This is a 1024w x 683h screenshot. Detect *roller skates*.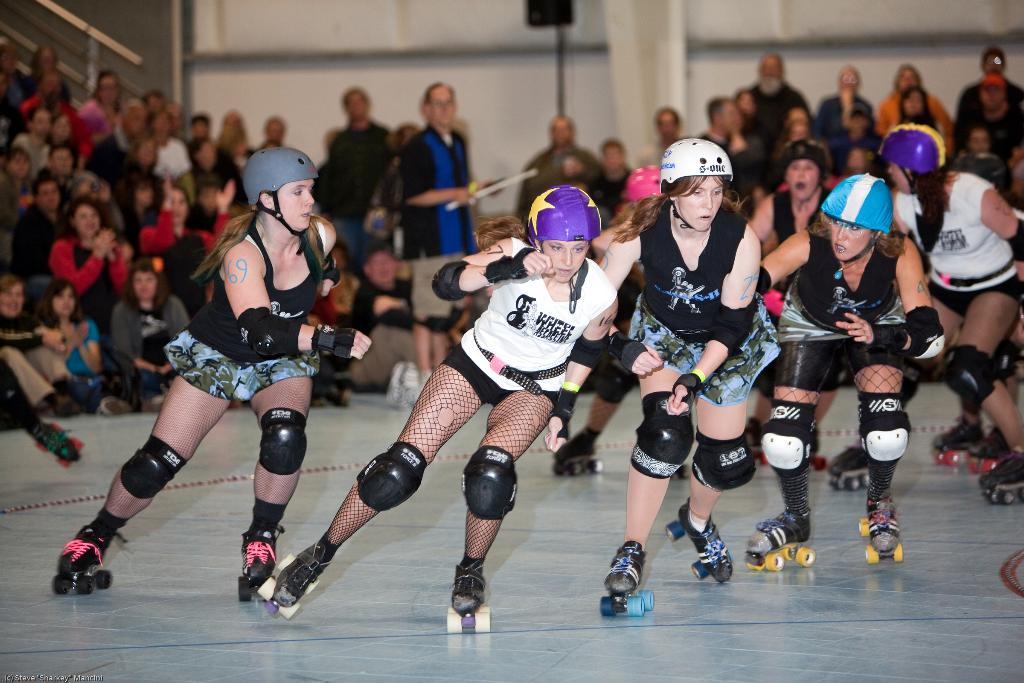
601 539 655 617.
